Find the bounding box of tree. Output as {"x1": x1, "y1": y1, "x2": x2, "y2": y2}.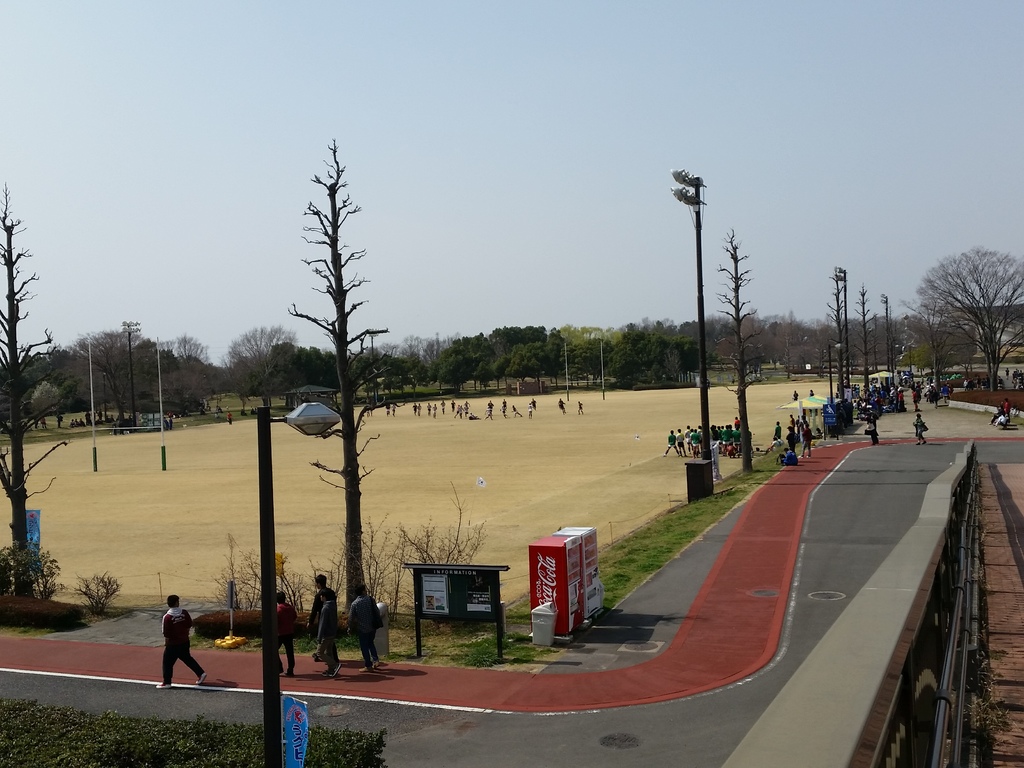
{"x1": 0, "y1": 184, "x2": 68, "y2": 598}.
